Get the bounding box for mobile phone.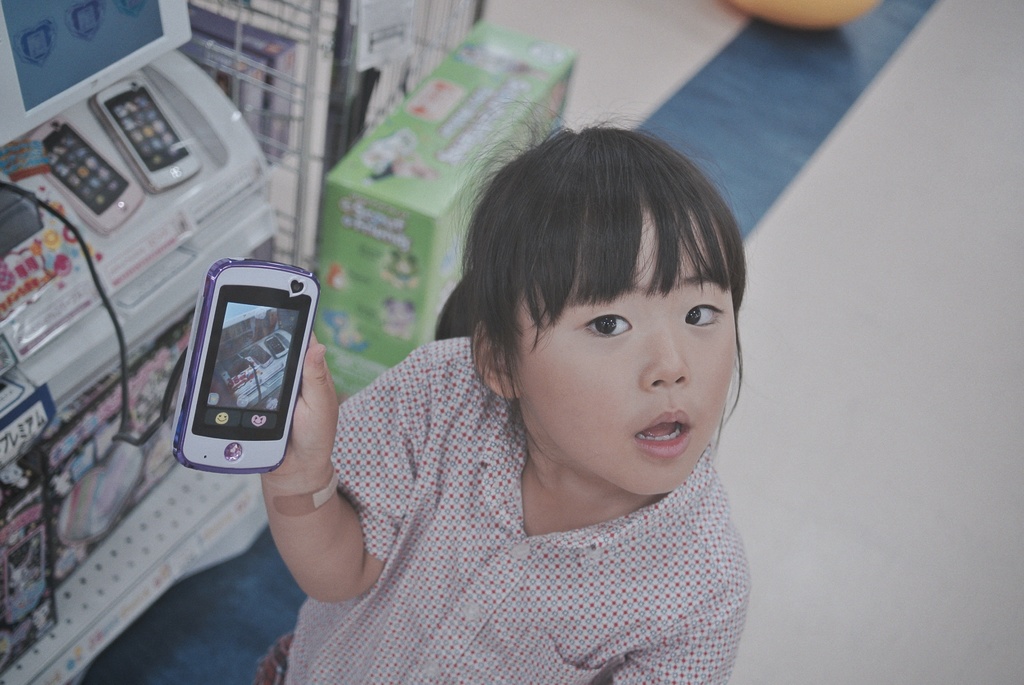
crop(170, 261, 323, 476).
